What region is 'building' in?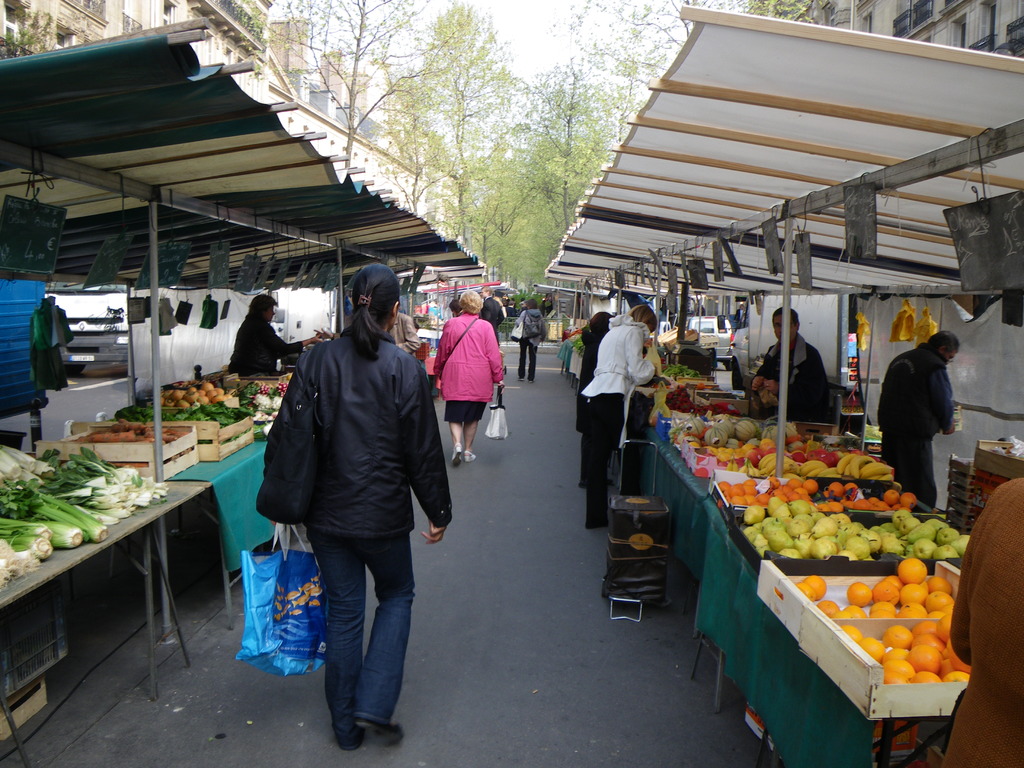
[746, 0, 1023, 59].
